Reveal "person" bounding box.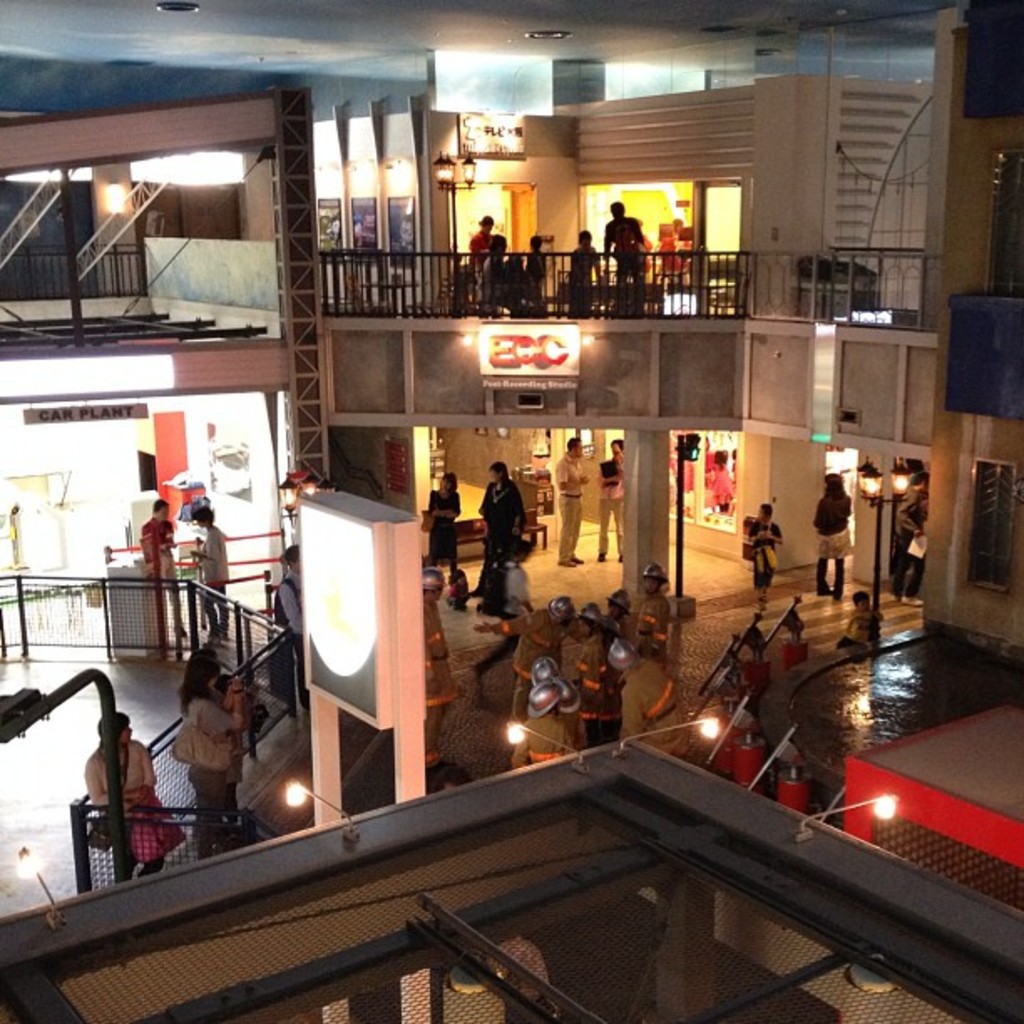
Revealed: rect(519, 233, 557, 318).
